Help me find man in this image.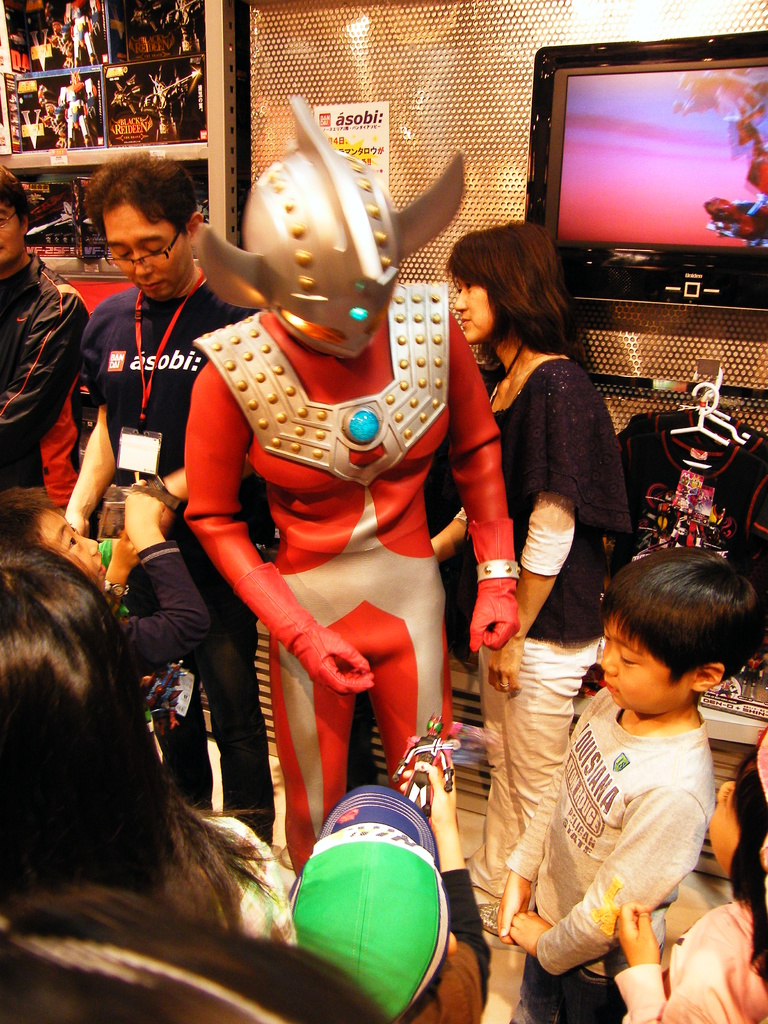
Found it: bbox=[0, 177, 86, 483].
